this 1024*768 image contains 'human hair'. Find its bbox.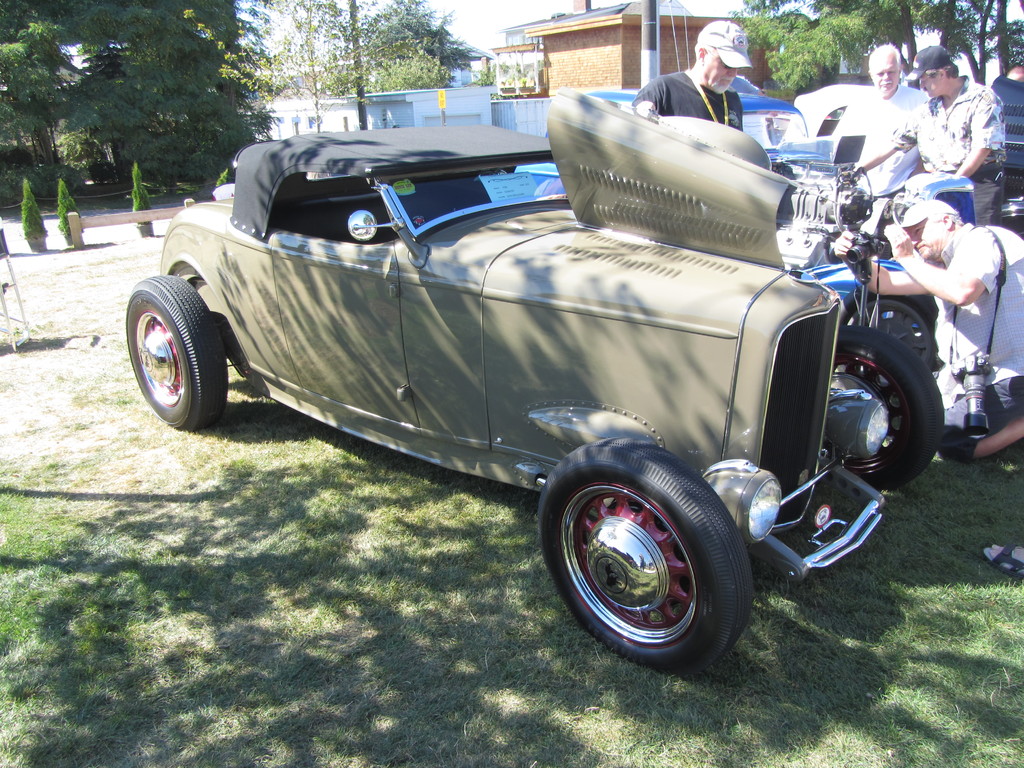
(left=928, top=62, right=961, bottom=77).
